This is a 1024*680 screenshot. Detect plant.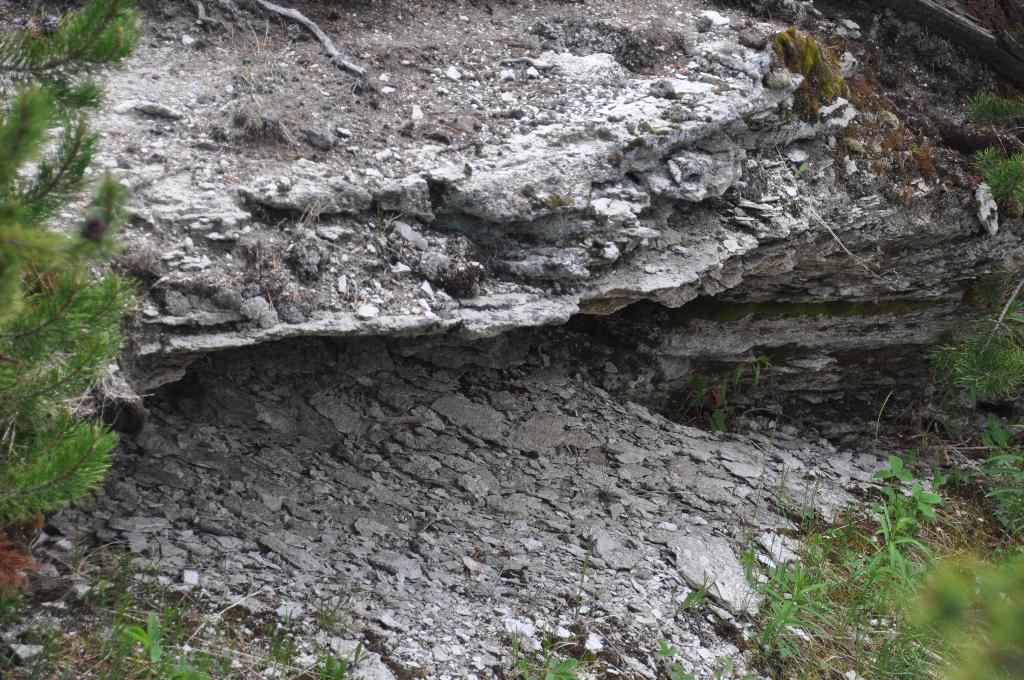
{"left": 955, "top": 83, "right": 1021, "bottom": 127}.
